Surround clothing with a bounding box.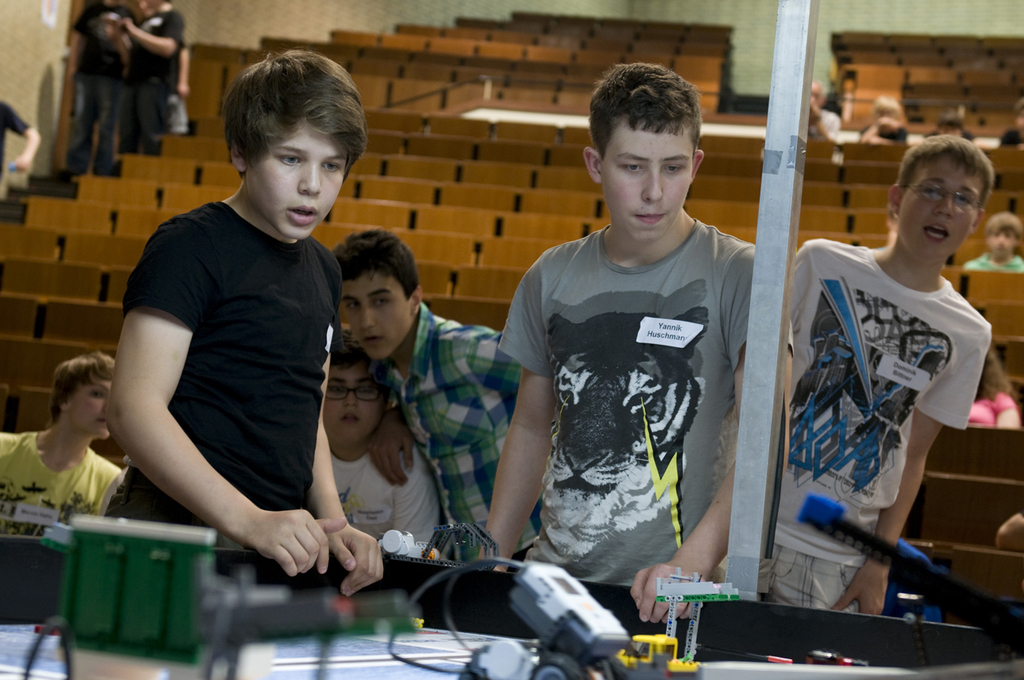
select_region(494, 205, 777, 569).
